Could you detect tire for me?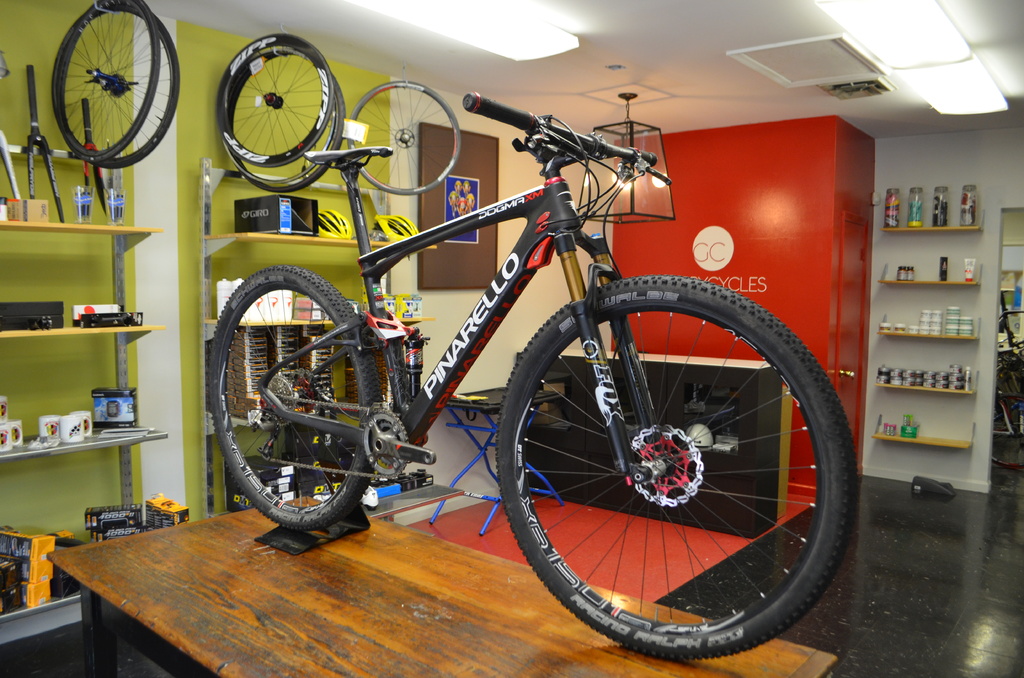
Detection result: {"left": 490, "top": 279, "right": 833, "bottom": 658}.
